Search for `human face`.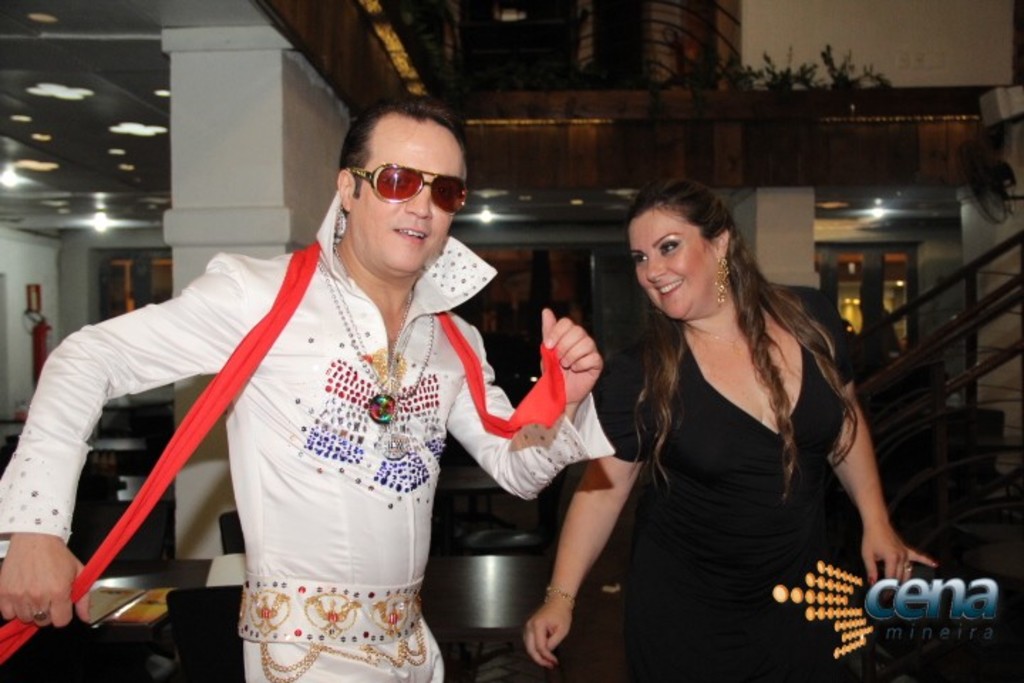
Found at x1=351 y1=117 x2=465 y2=275.
